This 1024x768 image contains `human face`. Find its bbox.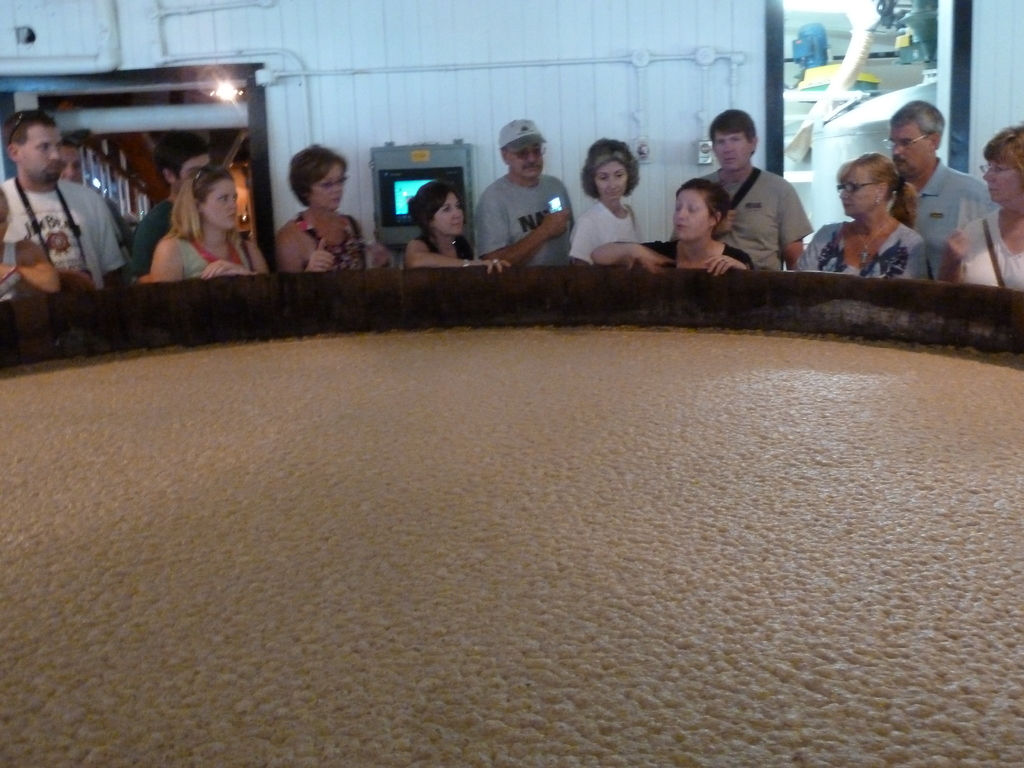
x1=60, y1=141, x2=76, y2=183.
